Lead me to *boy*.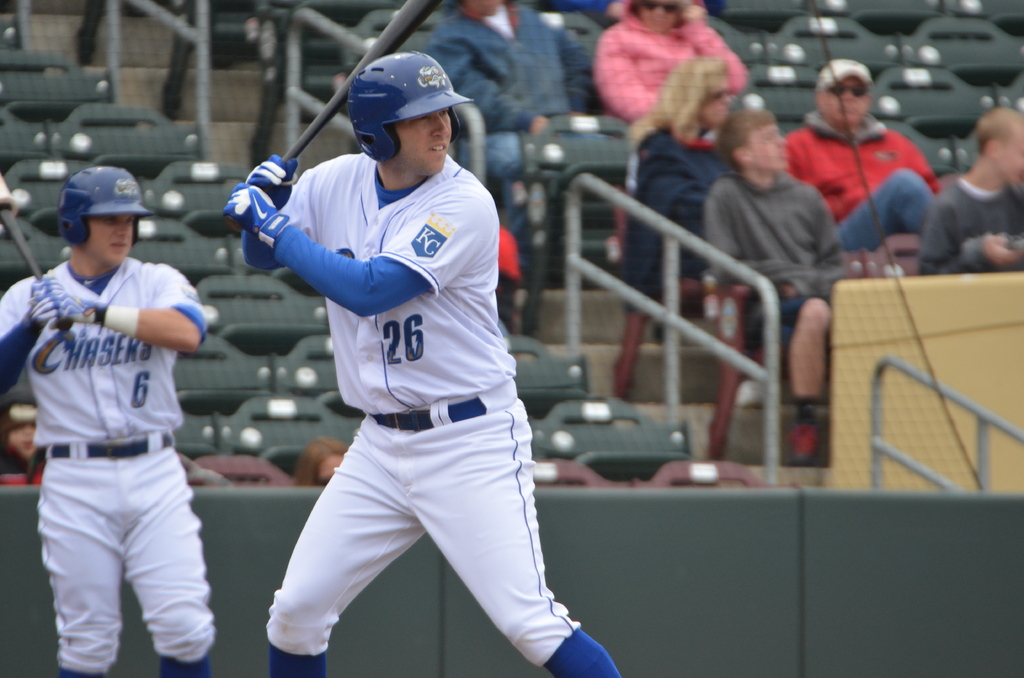
Lead to [710, 100, 868, 445].
